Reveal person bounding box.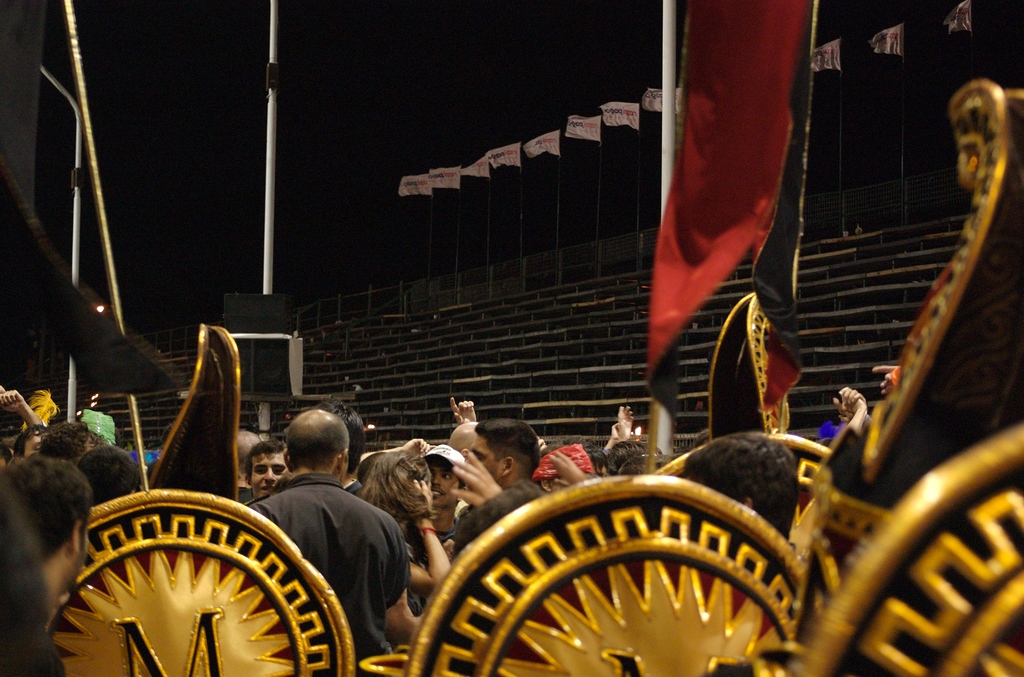
Revealed: bbox=[602, 400, 668, 461].
